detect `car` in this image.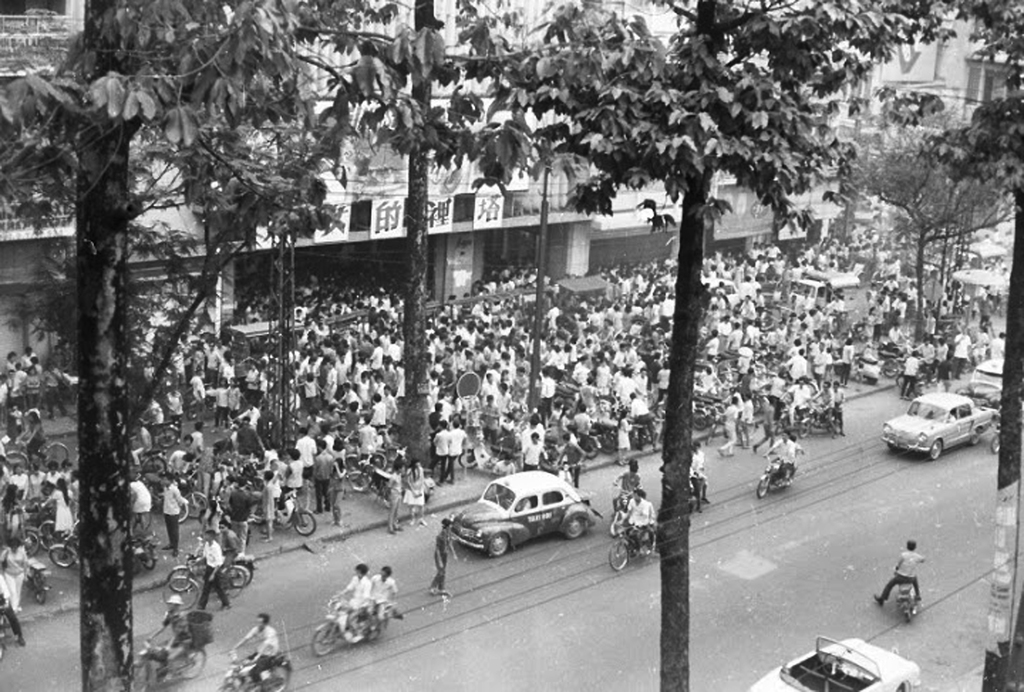
Detection: detection(751, 634, 925, 691).
